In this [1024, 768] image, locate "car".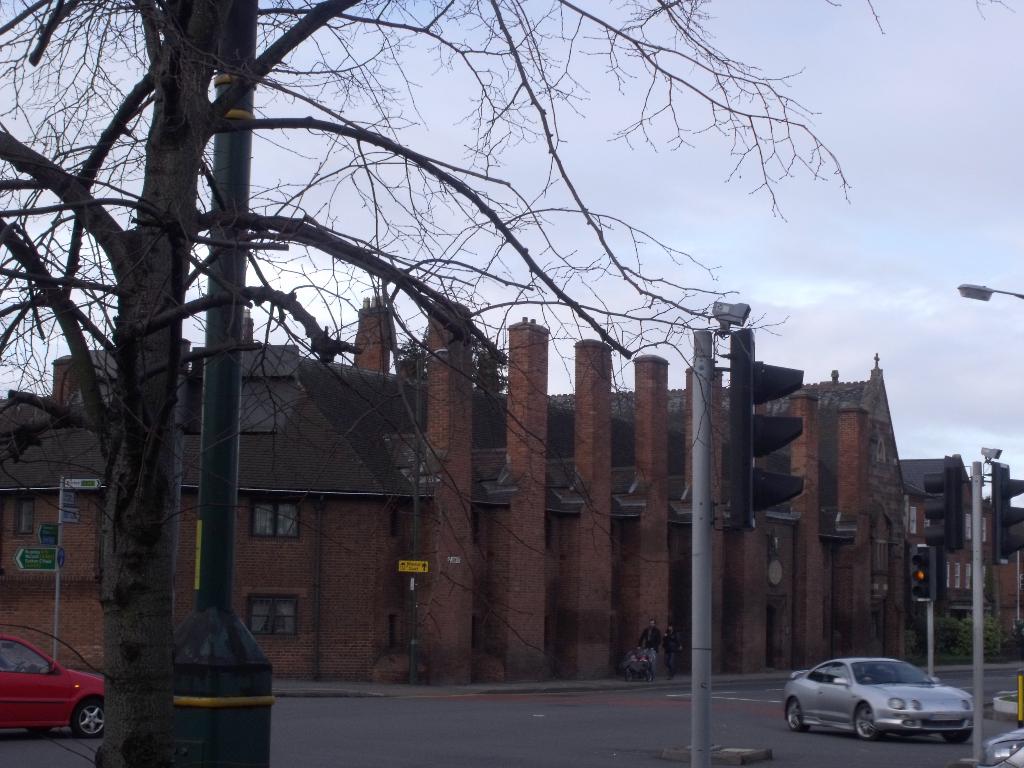
Bounding box: (979, 732, 1023, 767).
